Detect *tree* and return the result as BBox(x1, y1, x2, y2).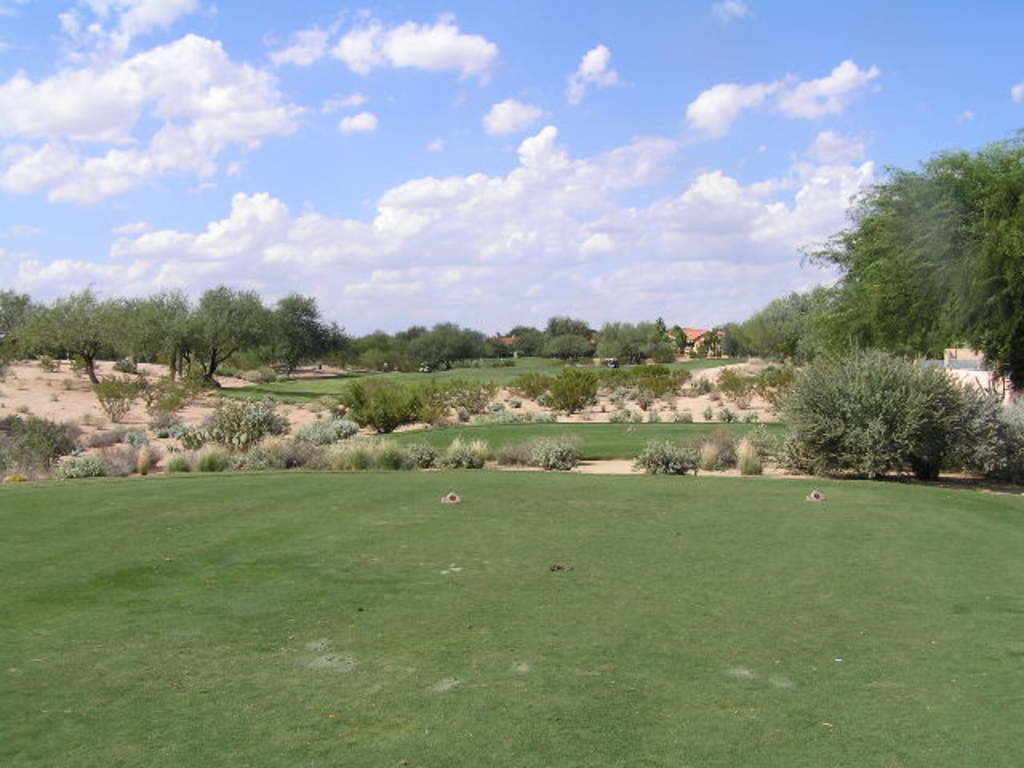
BBox(346, 282, 853, 363).
